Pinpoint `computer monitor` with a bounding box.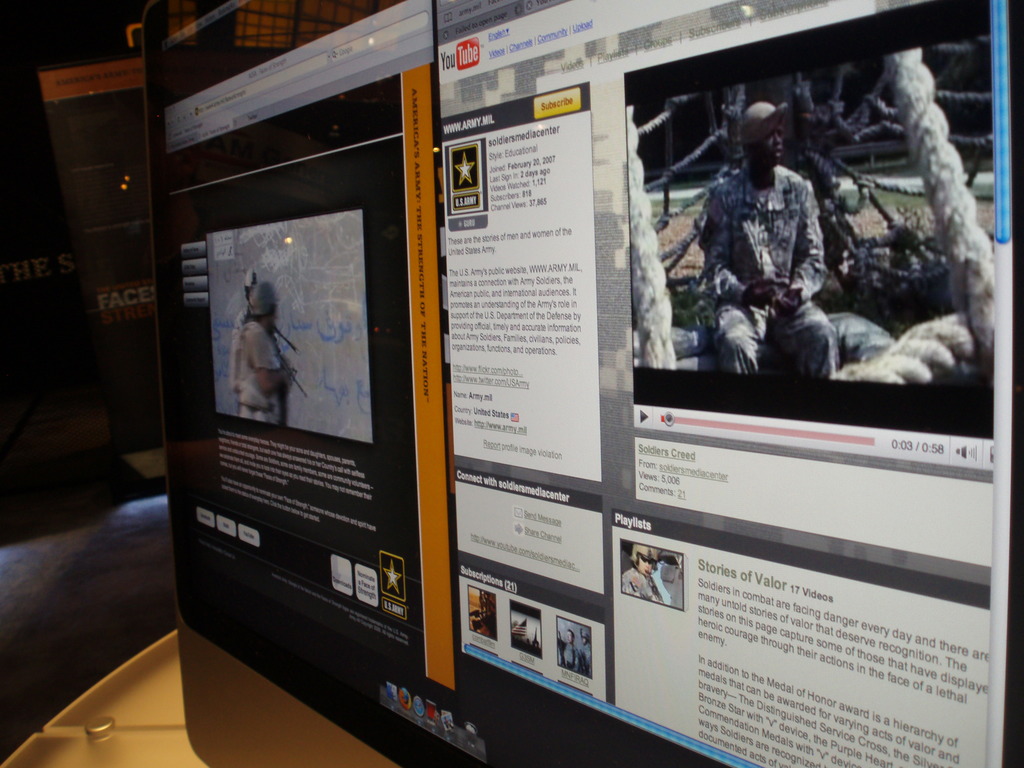
box(40, 20, 1023, 740).
